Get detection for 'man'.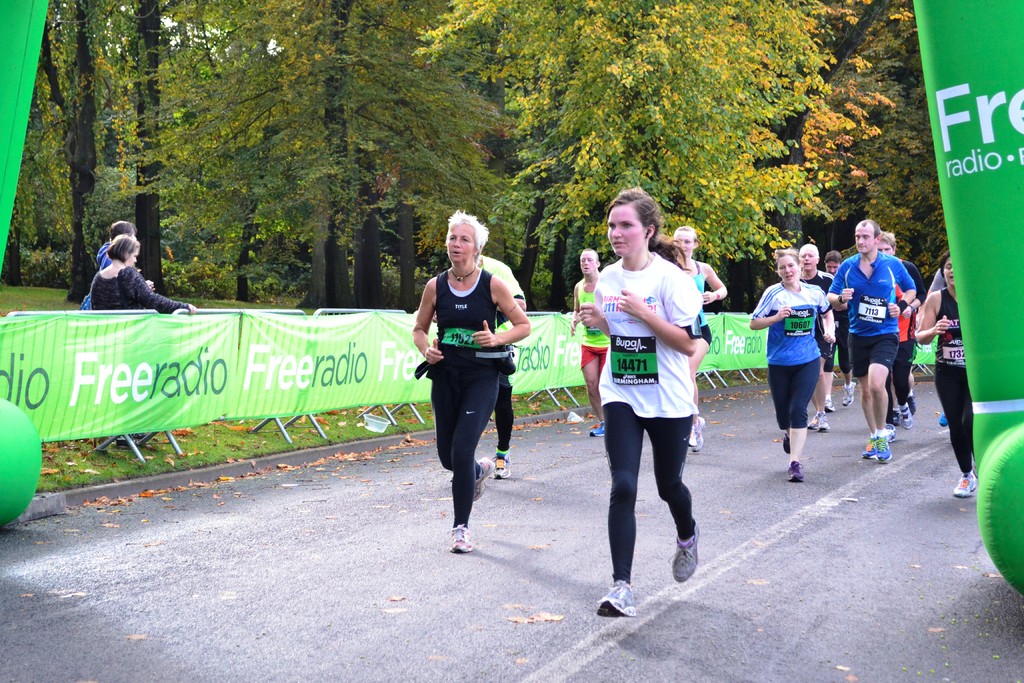
Detection: box=[820, 218, 920, 457].
